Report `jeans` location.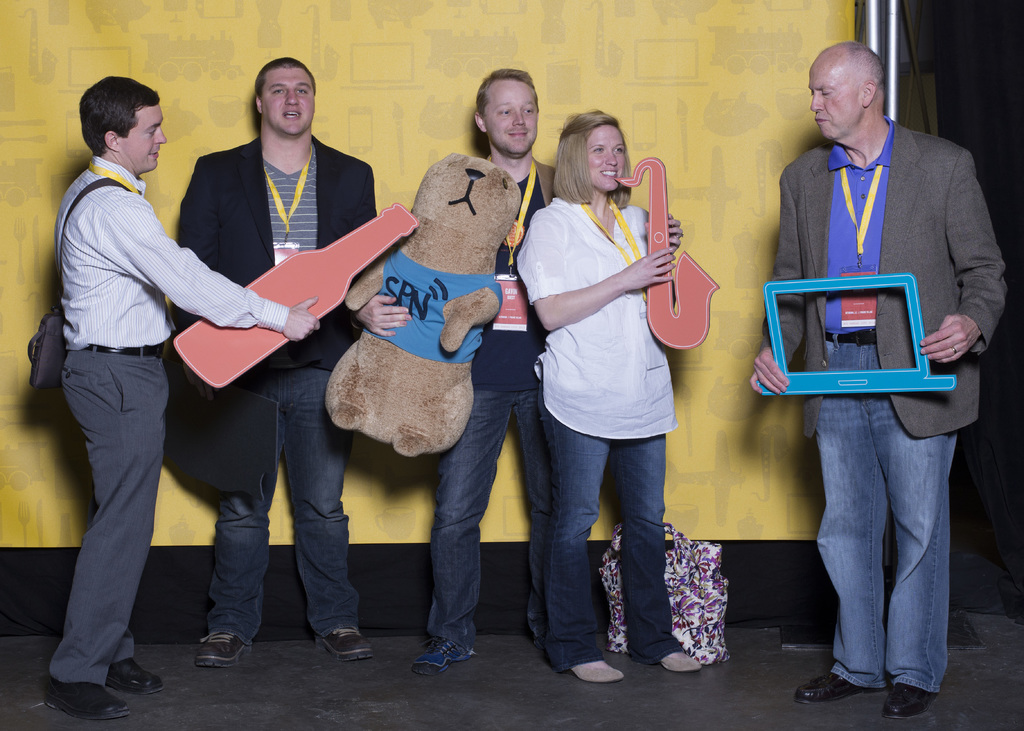
Report: left=429, top=383, right=541, bottom=633.
